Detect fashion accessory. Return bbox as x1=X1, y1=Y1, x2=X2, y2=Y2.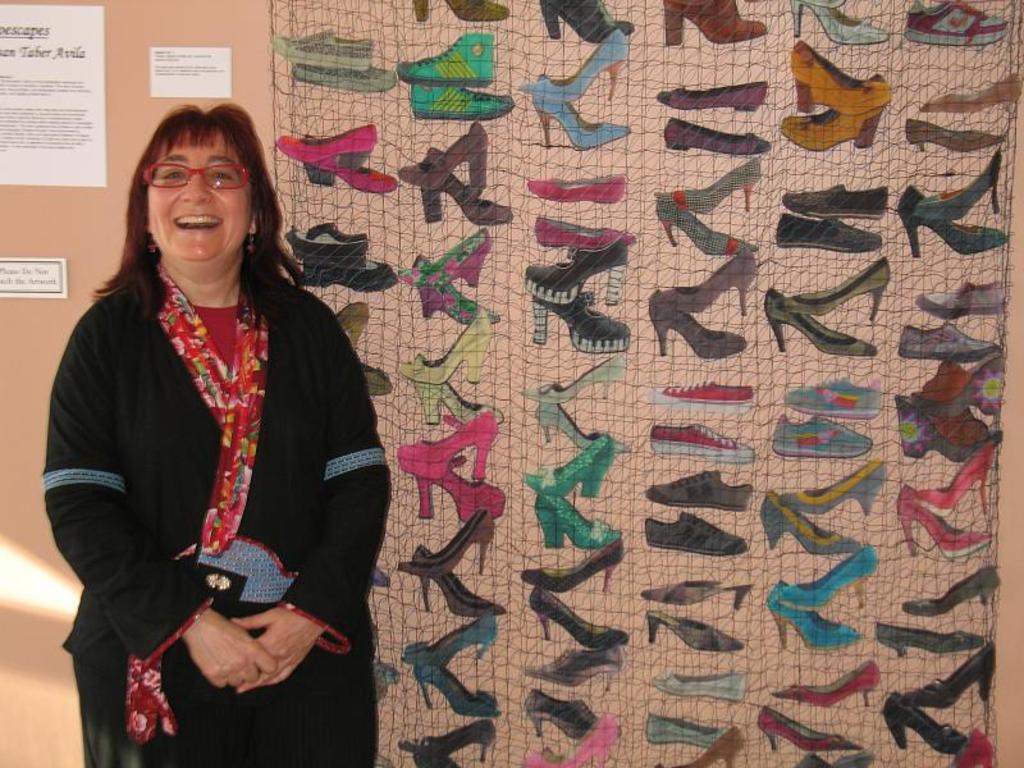
x1=760, y1=287, x2=882, y2=358.
